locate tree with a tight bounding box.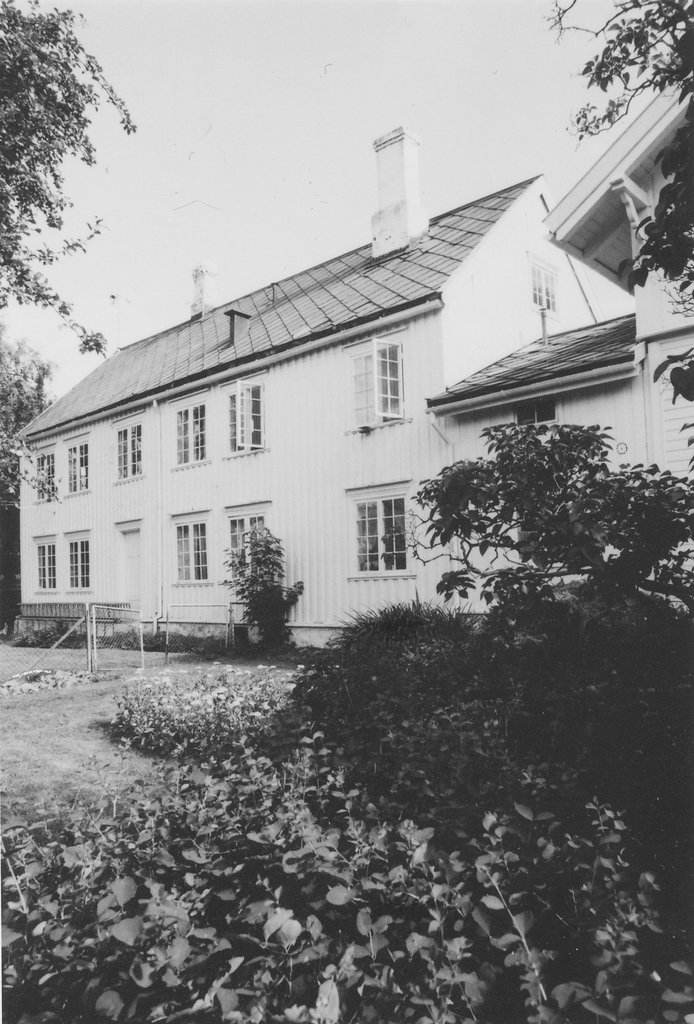
x1=0, y1=318, x2=60, y2=631.
